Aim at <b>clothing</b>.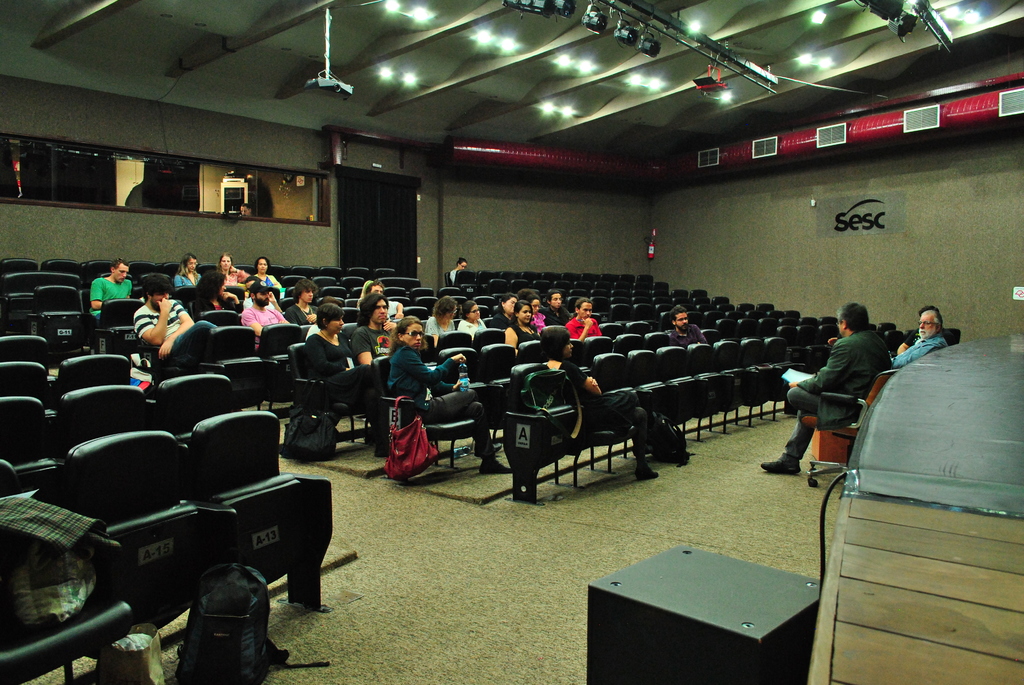
Aimed at locate(570, 311, 600, 340).
